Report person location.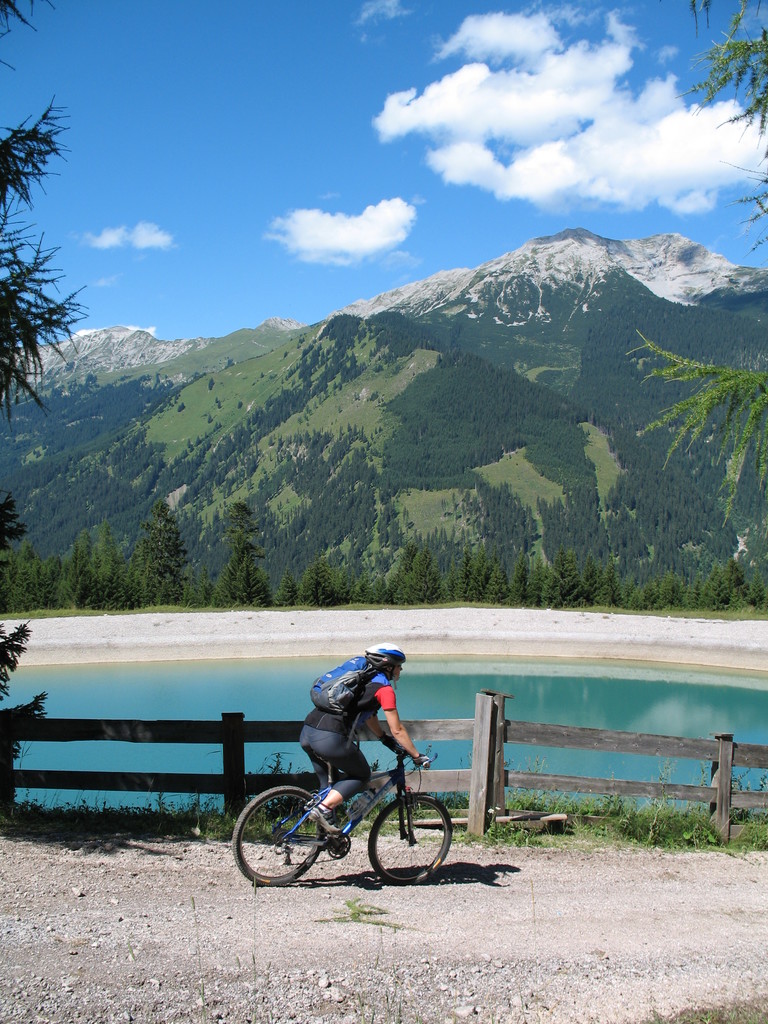
Report: <bbox>303, 638, 427, 849</bbox>.
